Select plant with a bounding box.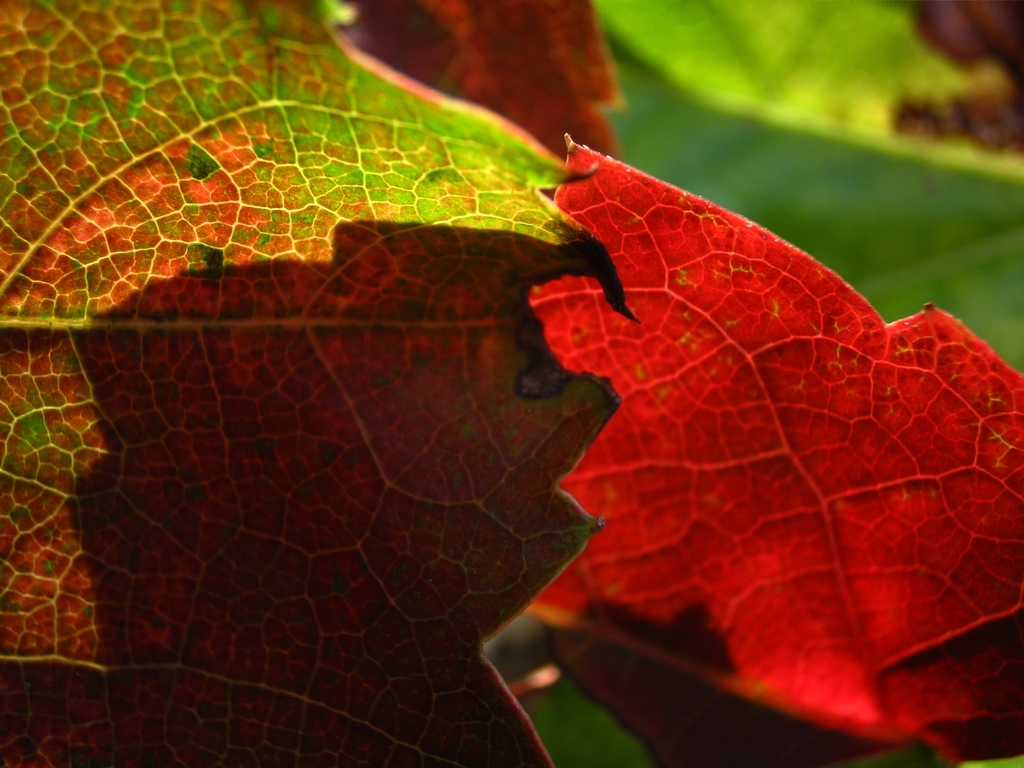
{"left": 0, "top": 0, "right": 1023, "bottom": 767}.
